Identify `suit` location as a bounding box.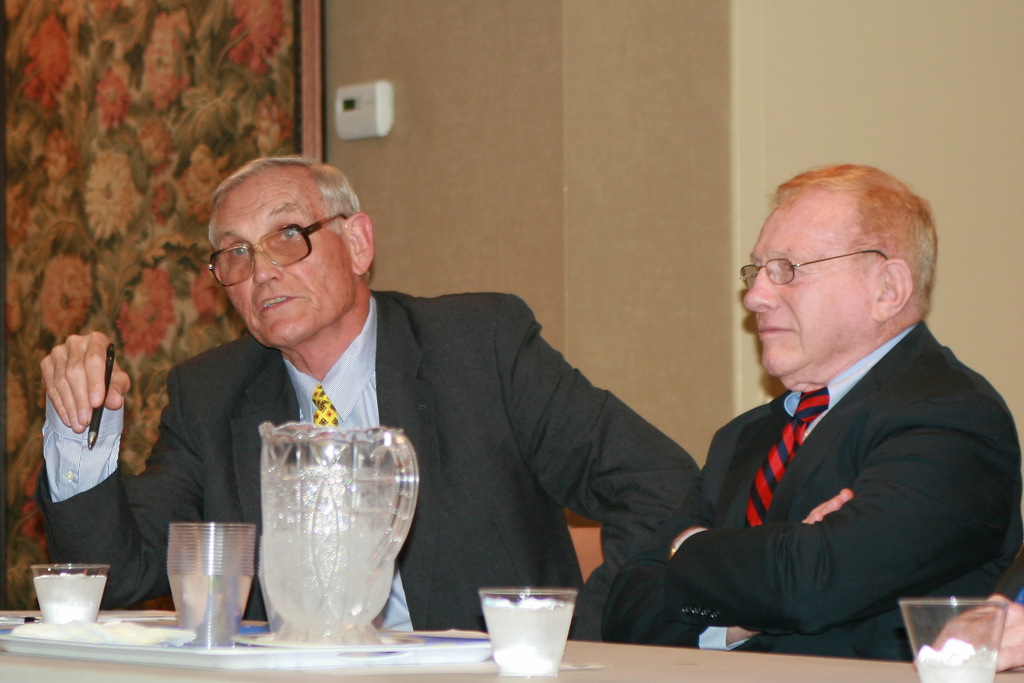
bbox(26, 286, 701, 649).
